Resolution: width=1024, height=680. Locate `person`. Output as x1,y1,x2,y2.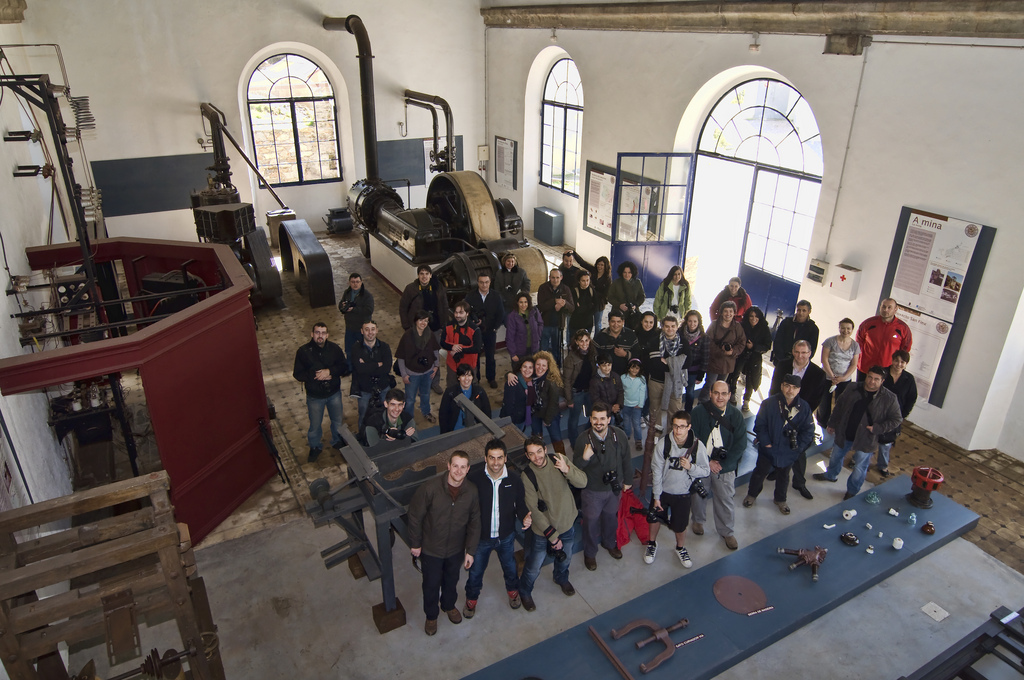
392,316,445,422.
